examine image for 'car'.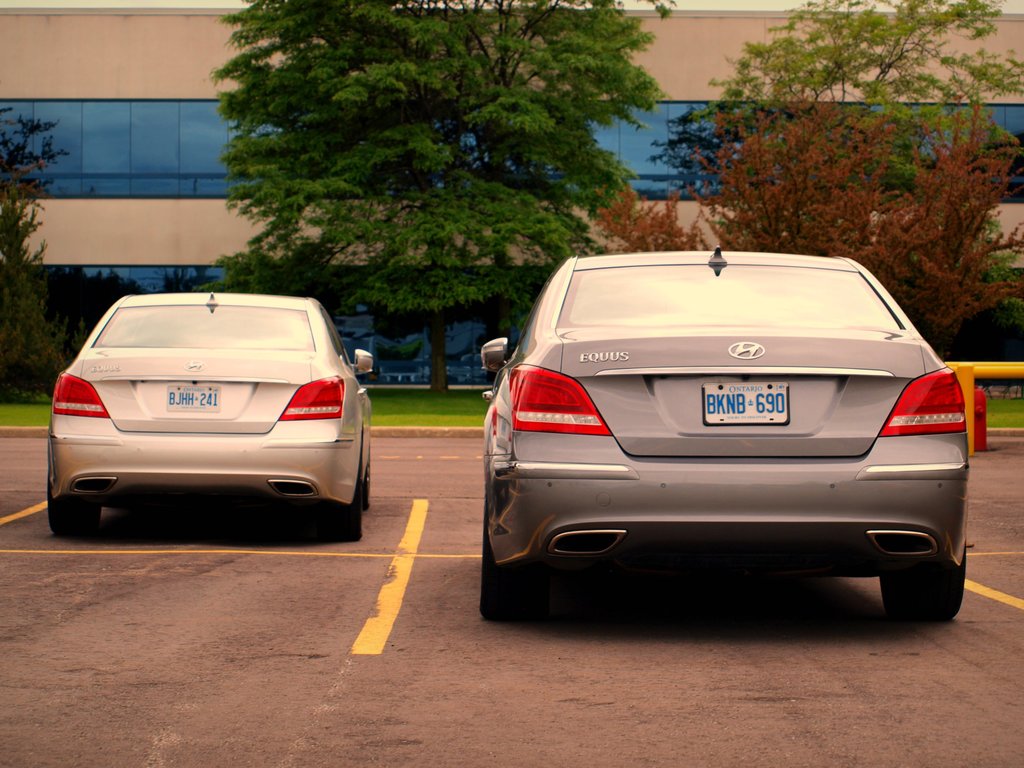
Examination result: [left=47, top=294, right=372, bottom=541].
